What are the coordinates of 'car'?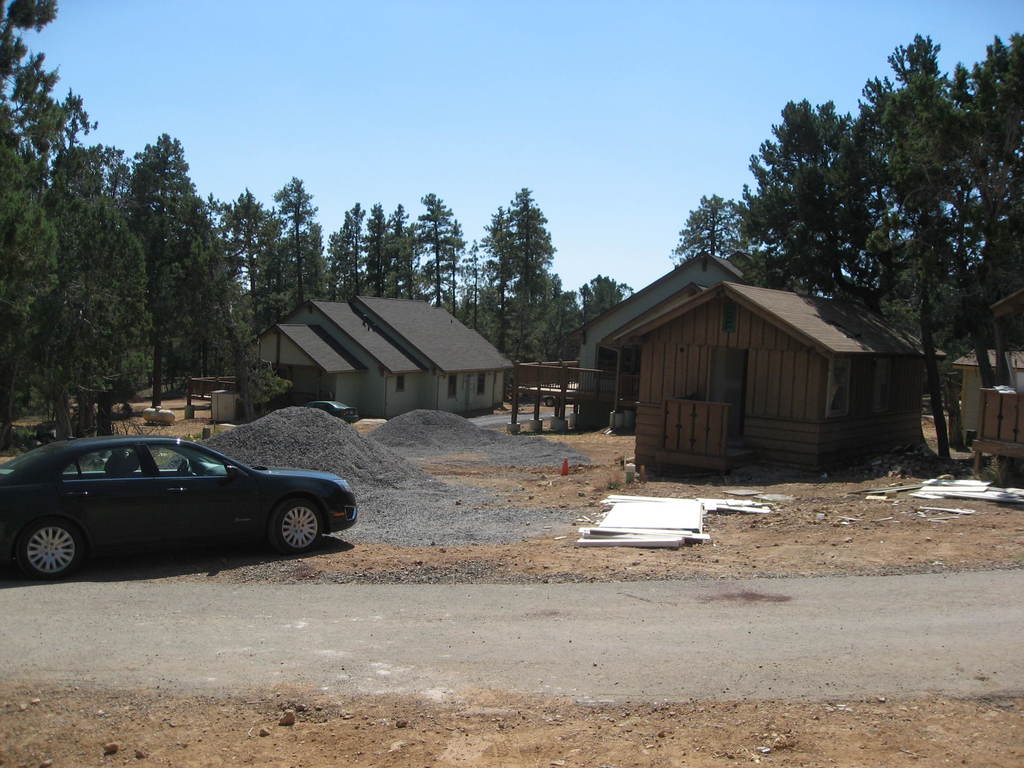
box(1, 424, 349, 579).
